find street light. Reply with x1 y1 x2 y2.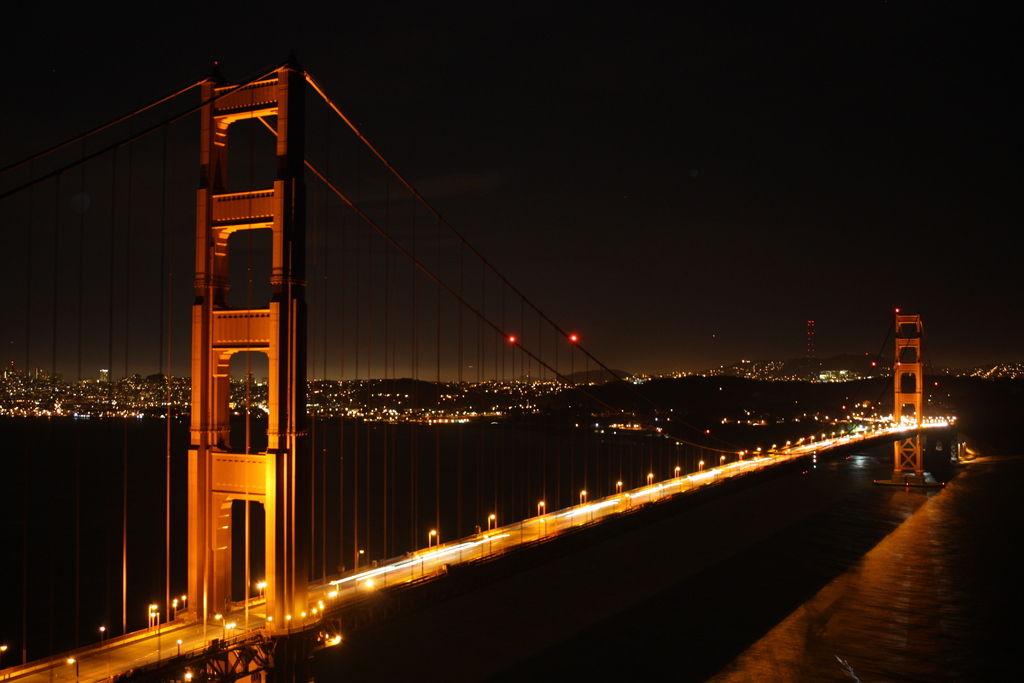
533 516 550 538.
